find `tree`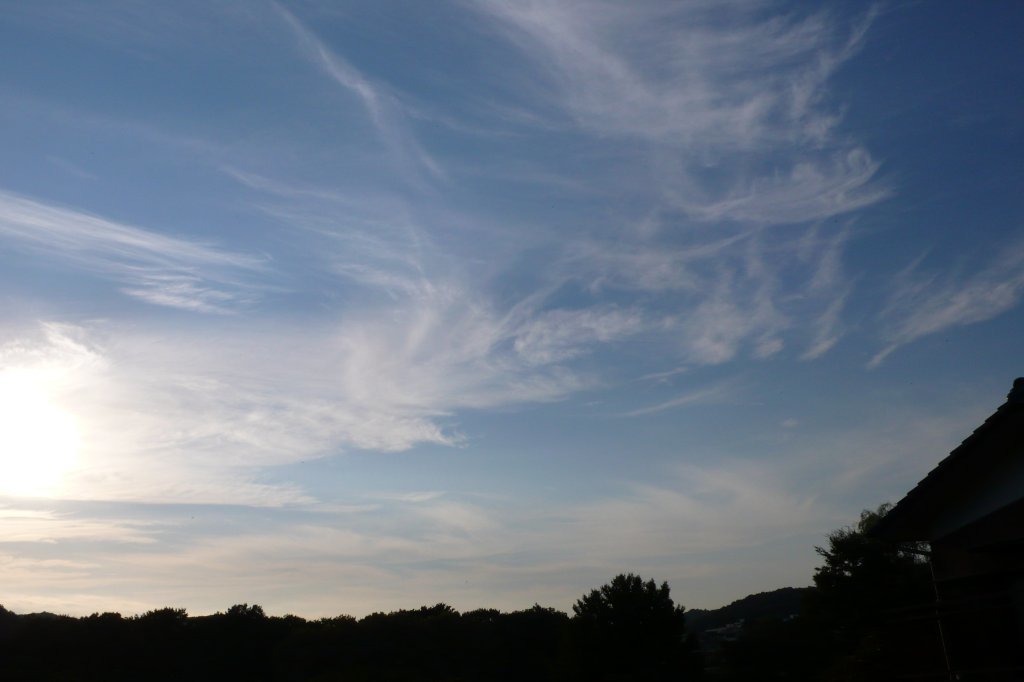
region(586, 572, 690, 650)
